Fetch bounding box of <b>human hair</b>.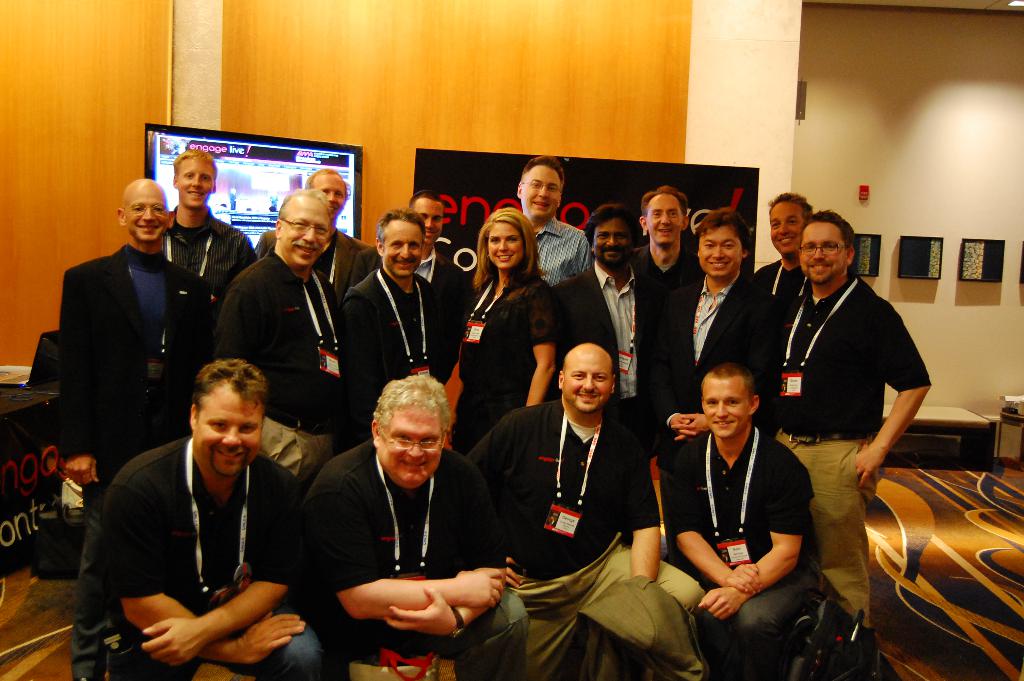
Bbox: (406, 190, 447, 212).
